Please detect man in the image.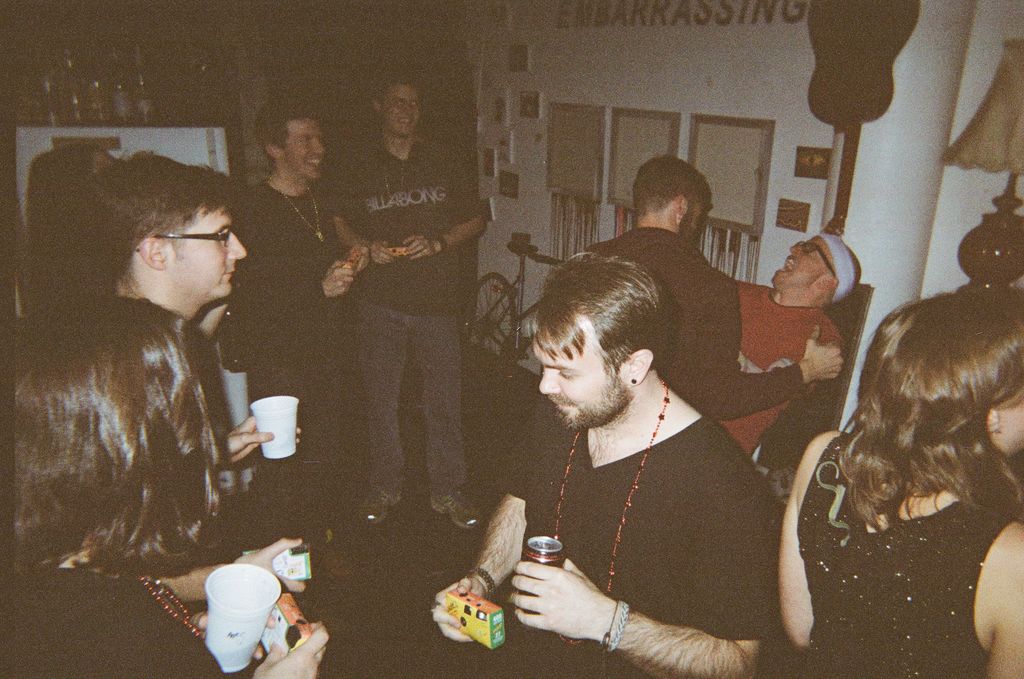
323, 72, 495, 537.
